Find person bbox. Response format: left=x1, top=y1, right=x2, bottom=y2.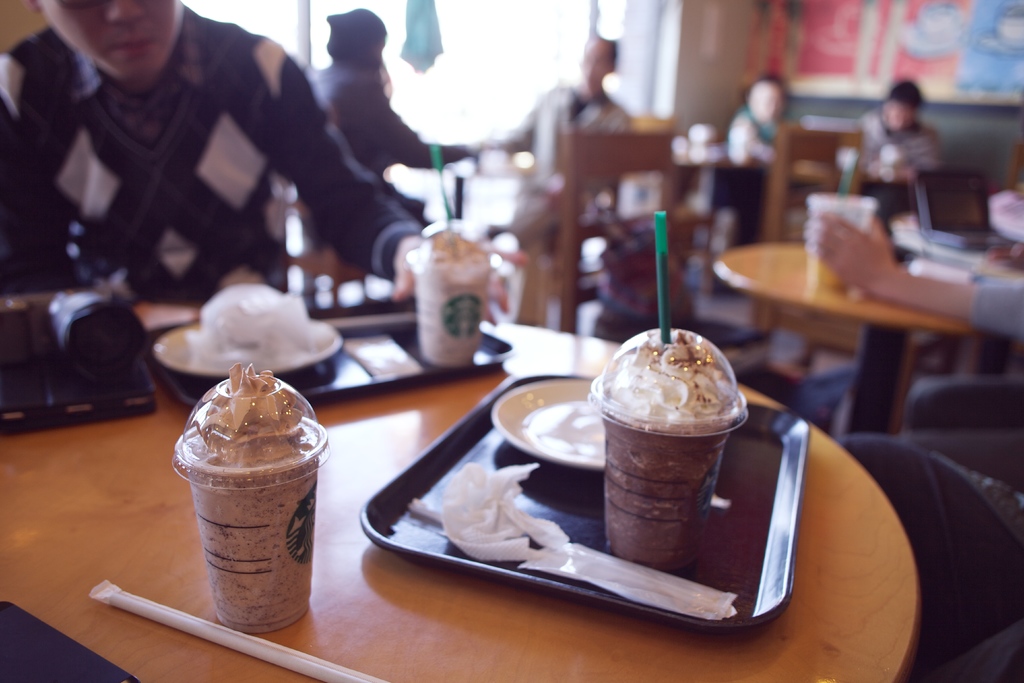
left=0, top=0, right=532, bottom=336.
